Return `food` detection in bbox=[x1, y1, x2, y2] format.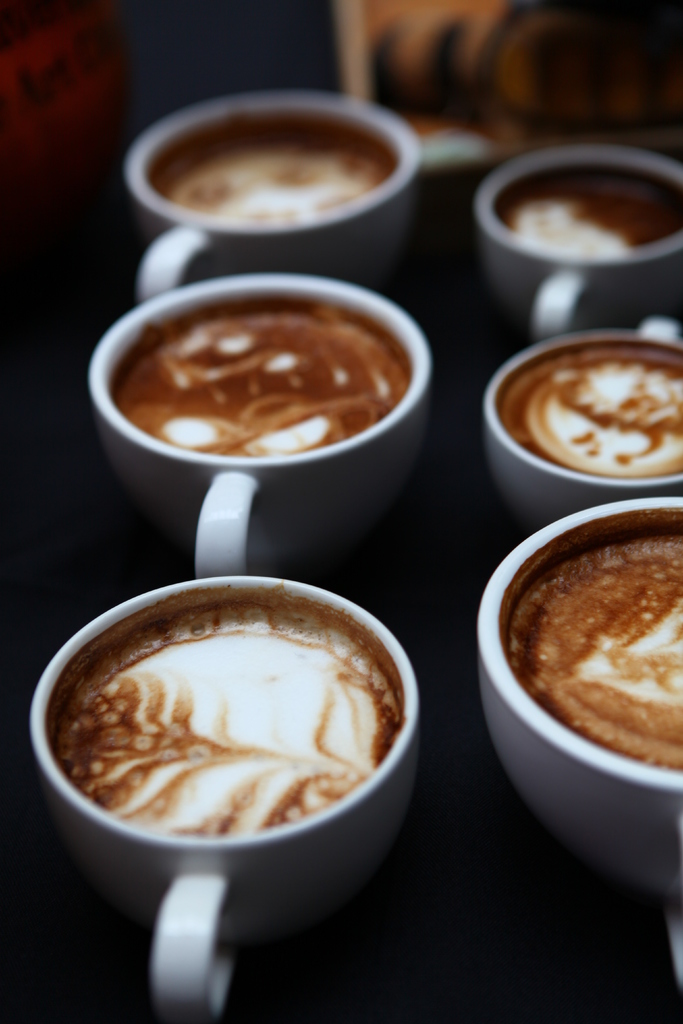
bbox=[156, 90, 400, 204].
